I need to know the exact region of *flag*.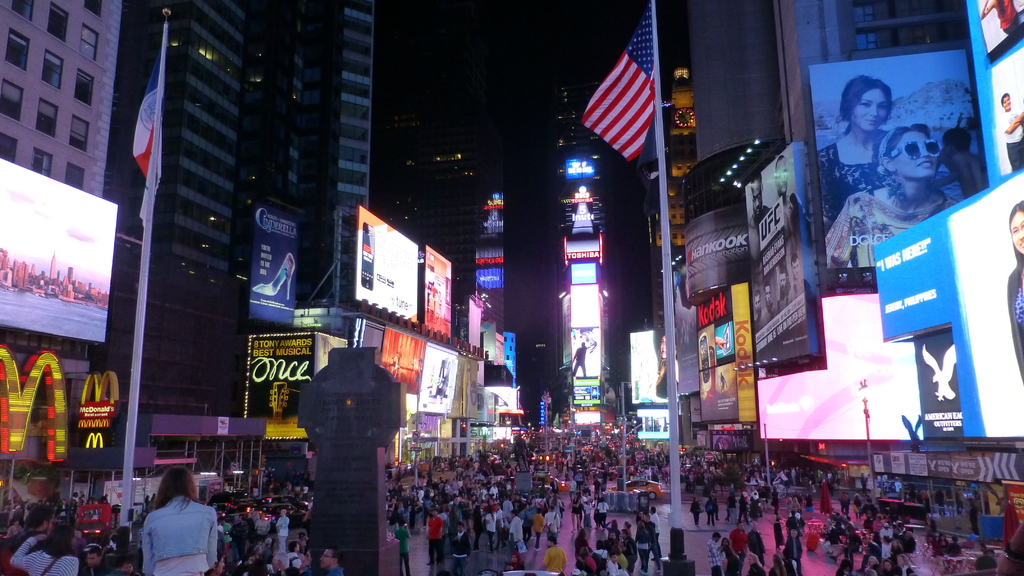
Region: 126, 52, 163, 186.
